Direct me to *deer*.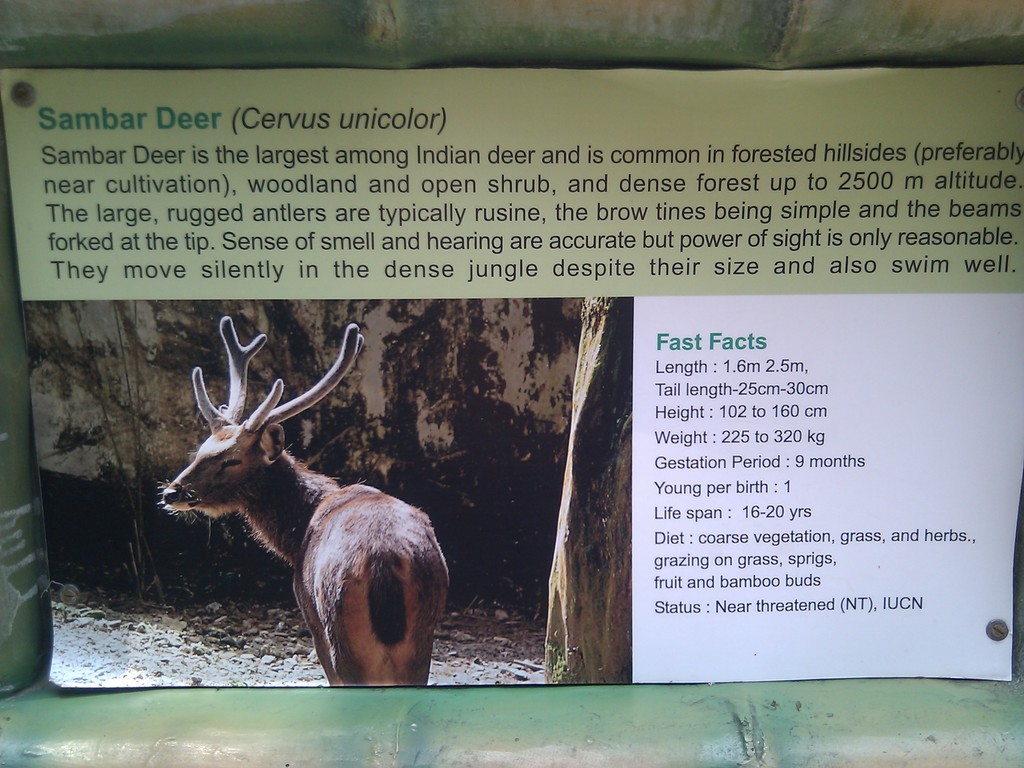
Direction: l=161, t=317, r=447, b=685.
